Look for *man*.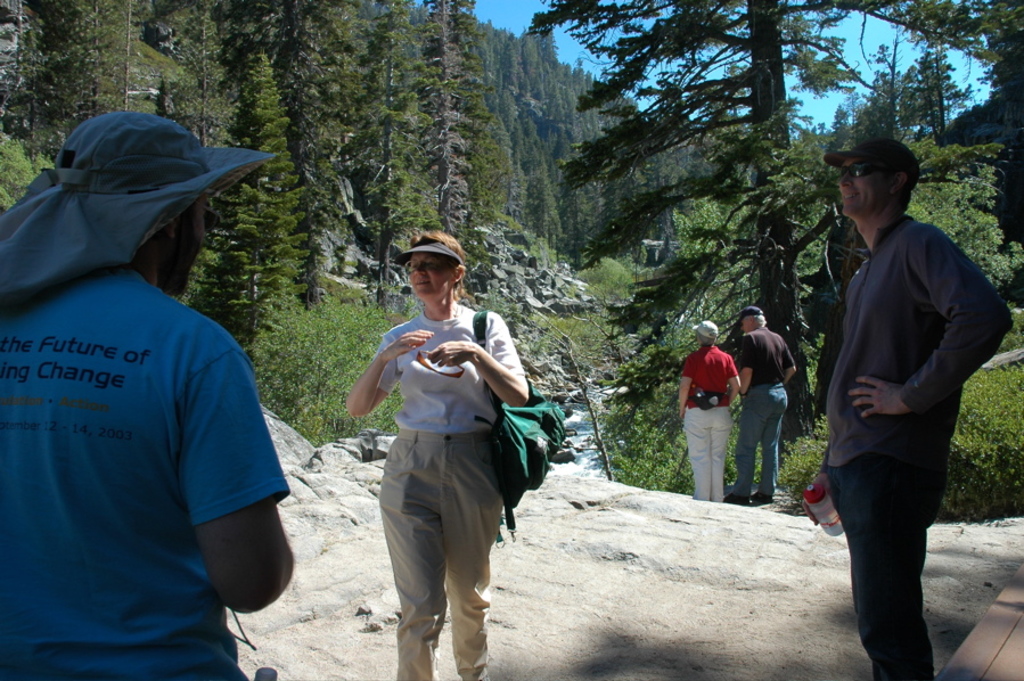
Found: l=720, t=305, r=798, b=502.
